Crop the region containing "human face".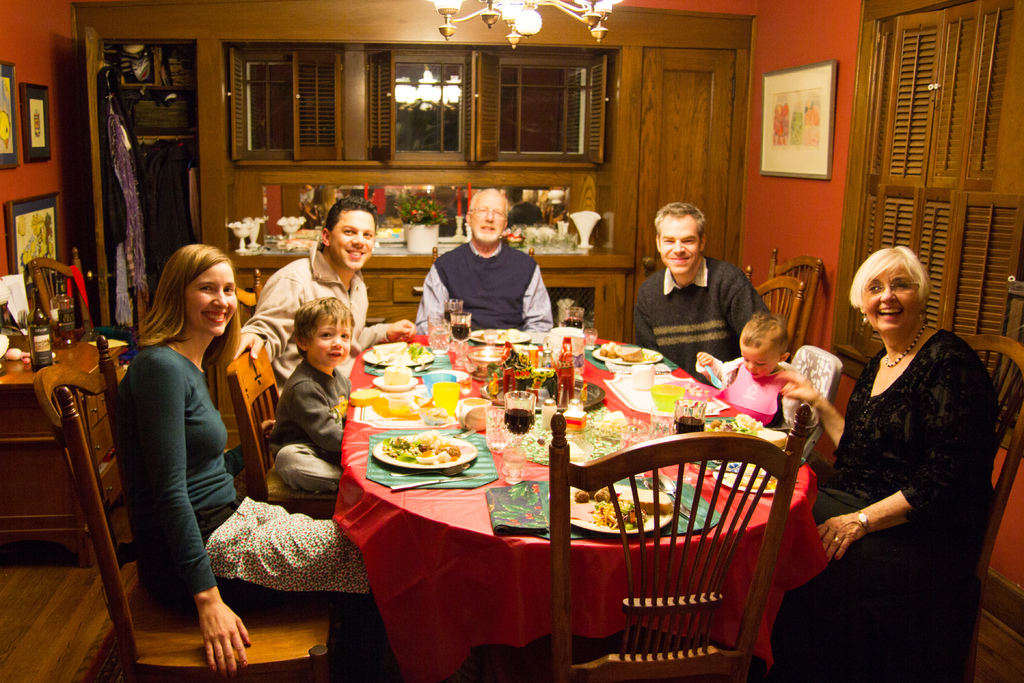
Crop region: (309, 315, 351, 366).
